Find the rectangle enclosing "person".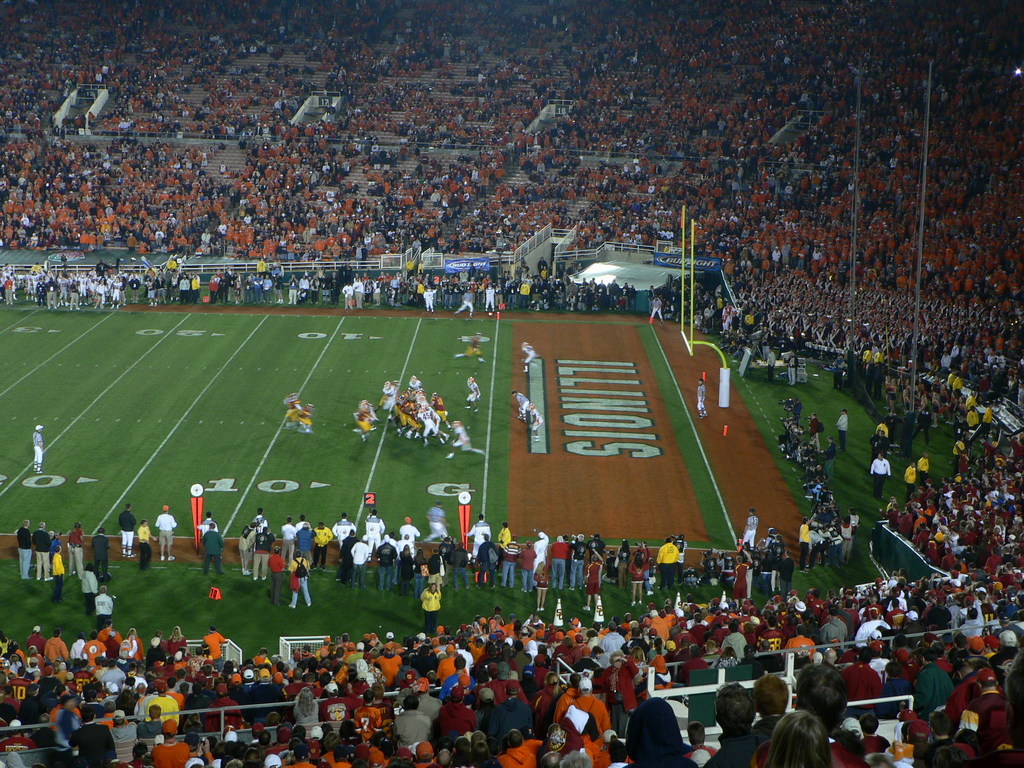
select_region(454, 415, 482, 461).
